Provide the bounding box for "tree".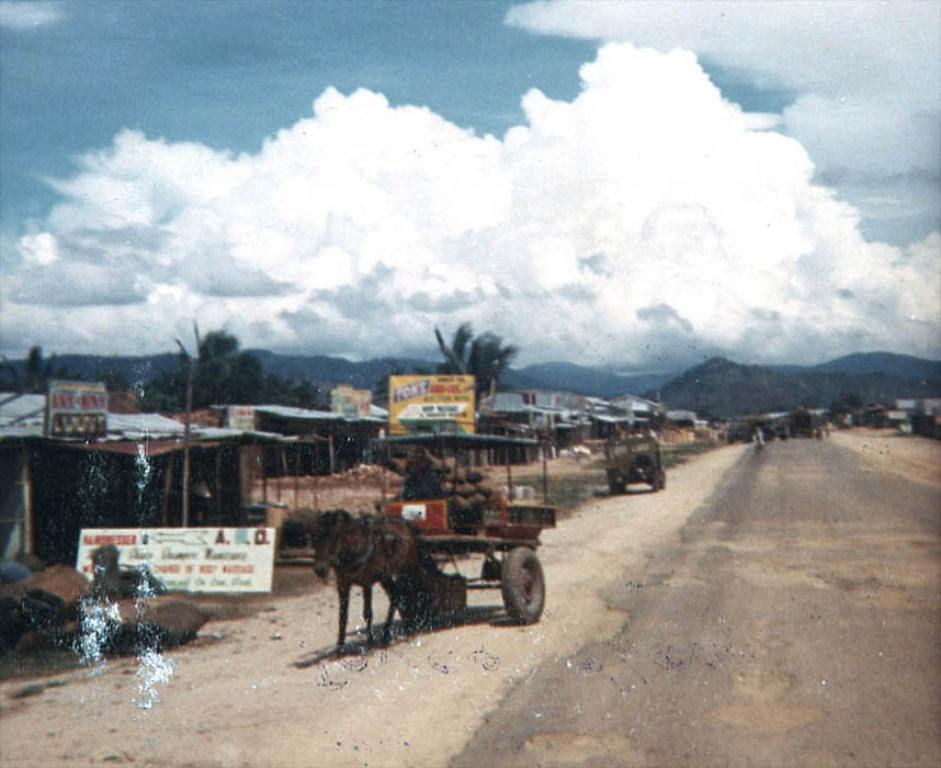
[100,369,129,394].
